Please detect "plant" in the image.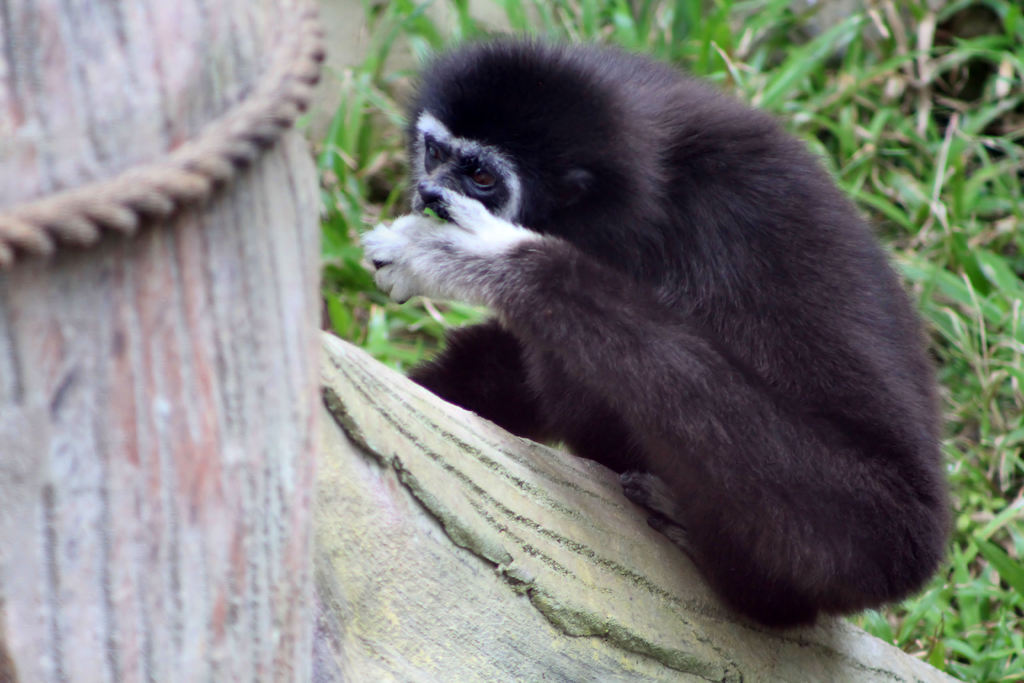
Rect(812, 0, 986, 335).
